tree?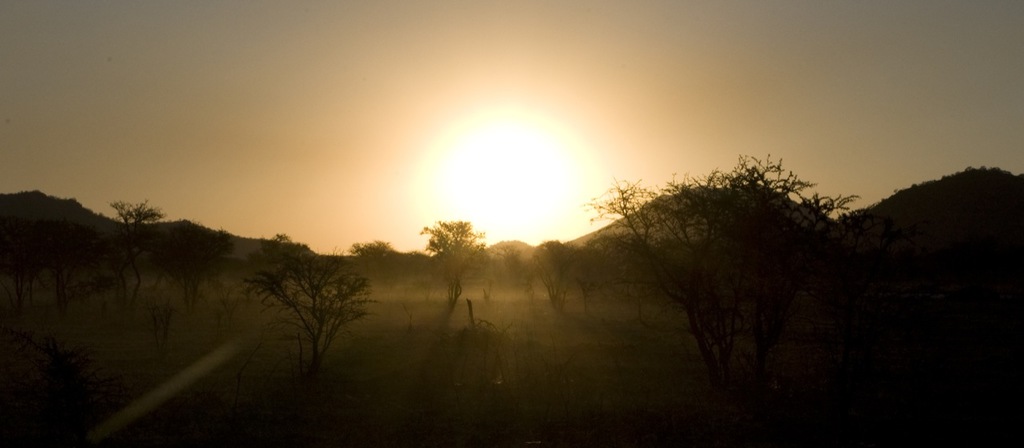
bbox=[791, 203, 856, 326]
